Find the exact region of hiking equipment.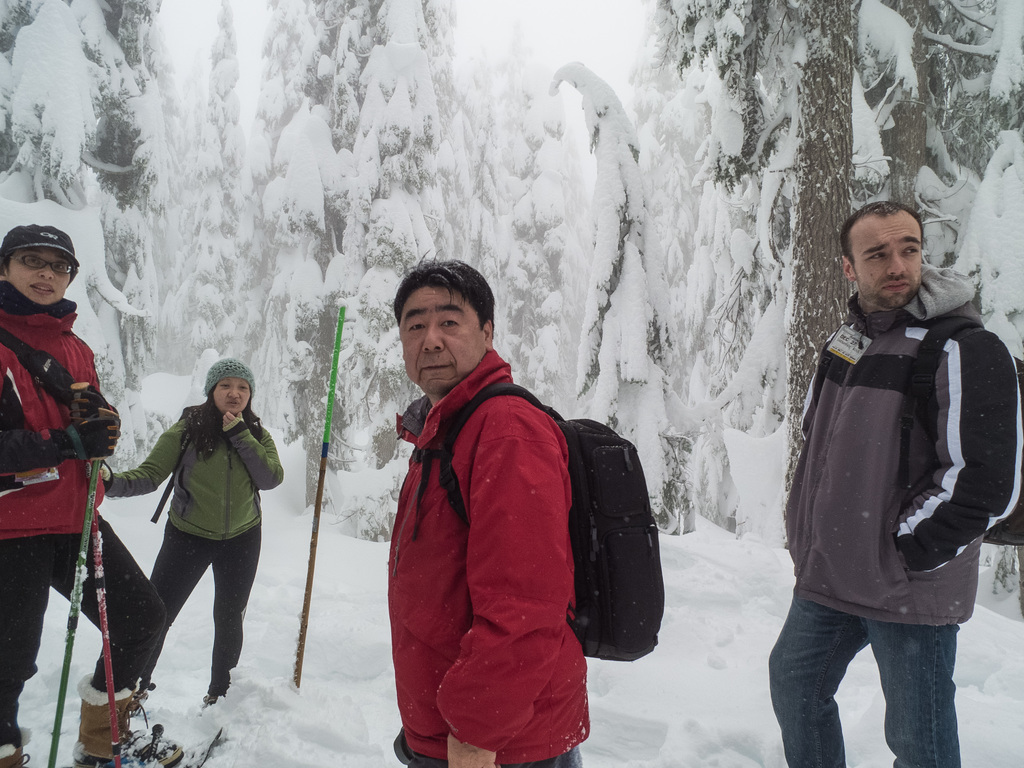
Exact region: 92, 472, 119, 767.
